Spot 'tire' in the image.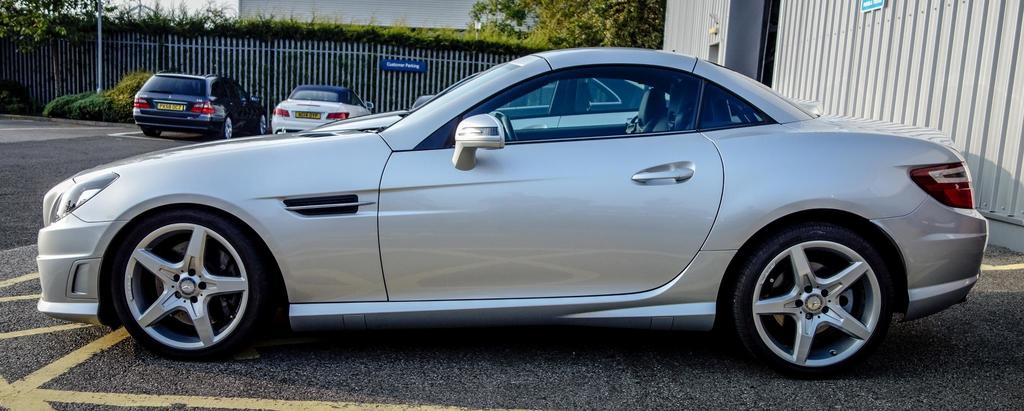
'tire' found at <bbox>220, 115, 233, 139</bbox>.
